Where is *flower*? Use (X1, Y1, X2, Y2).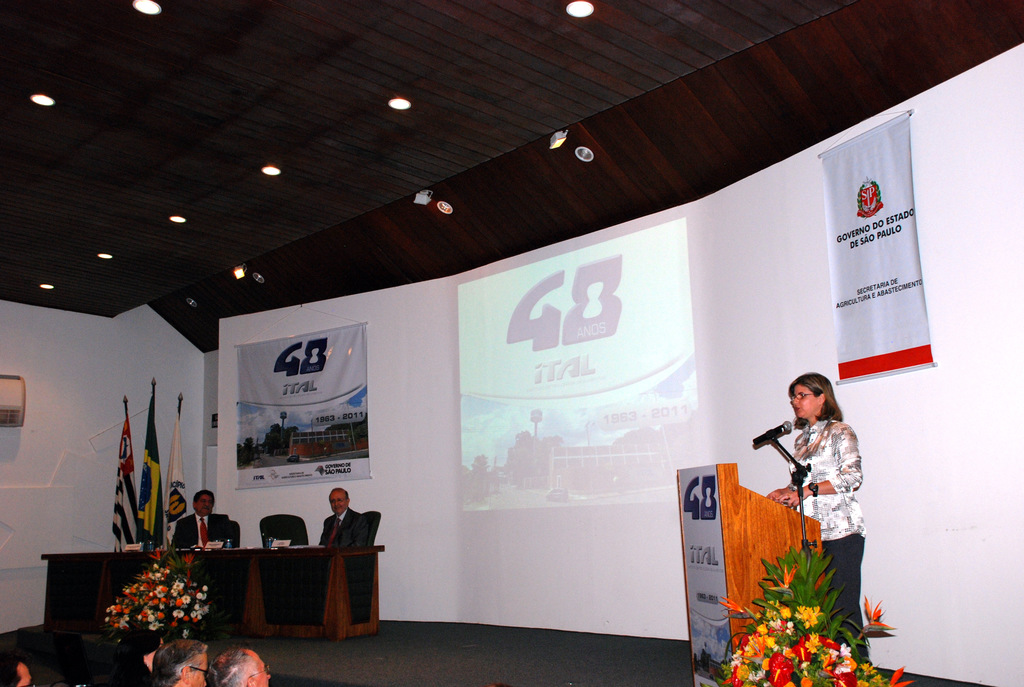
(767, 649, 788, 681).
